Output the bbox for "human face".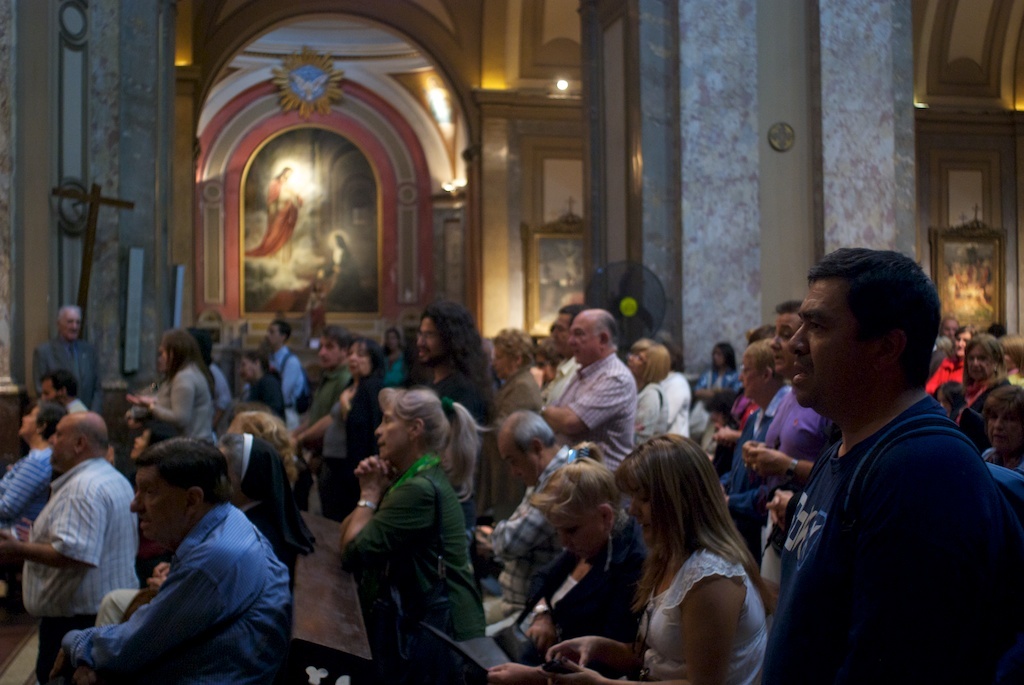
locate(347, 342, 371, 377).
